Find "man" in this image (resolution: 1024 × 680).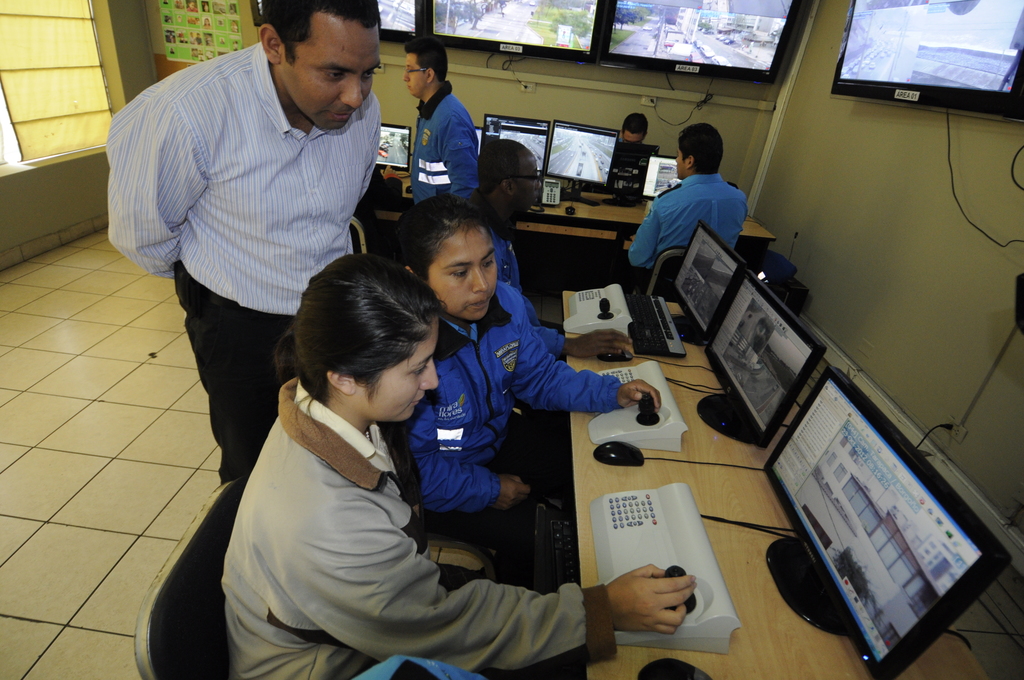
pyautogui.locateOnScreen(404, 35, 488, 298).
